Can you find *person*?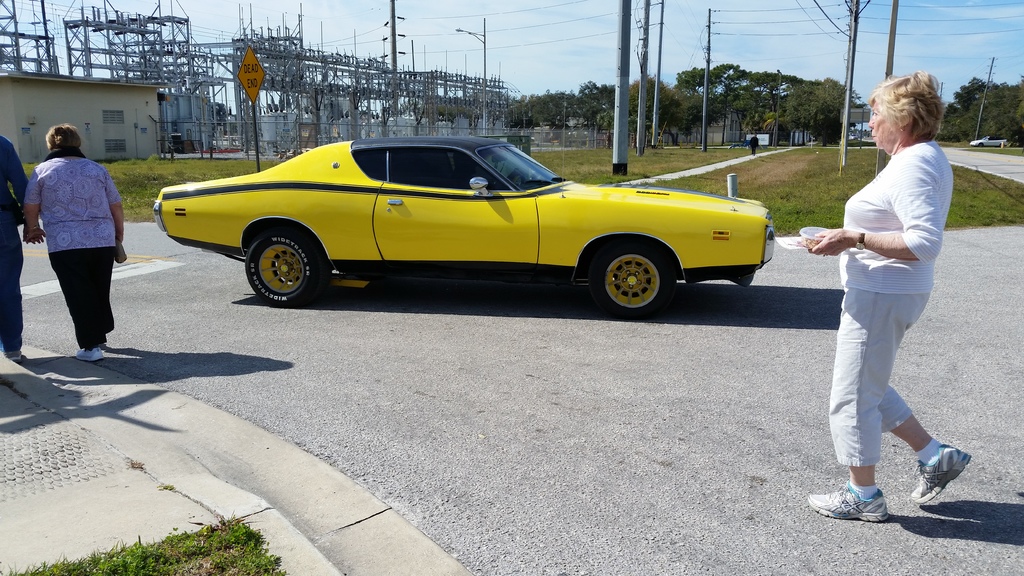
Yes, bounding box: {"left": 0, "top": 127, "right": 28, "bottom": 360}.
